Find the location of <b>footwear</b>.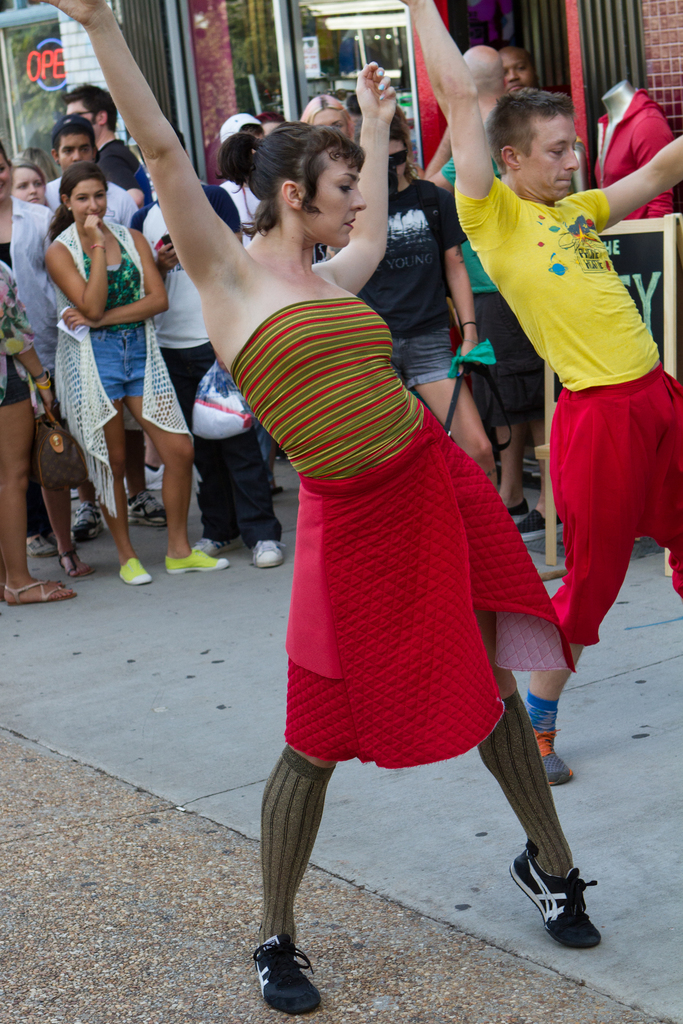
Location: detection(522, 867, 614, 949).
